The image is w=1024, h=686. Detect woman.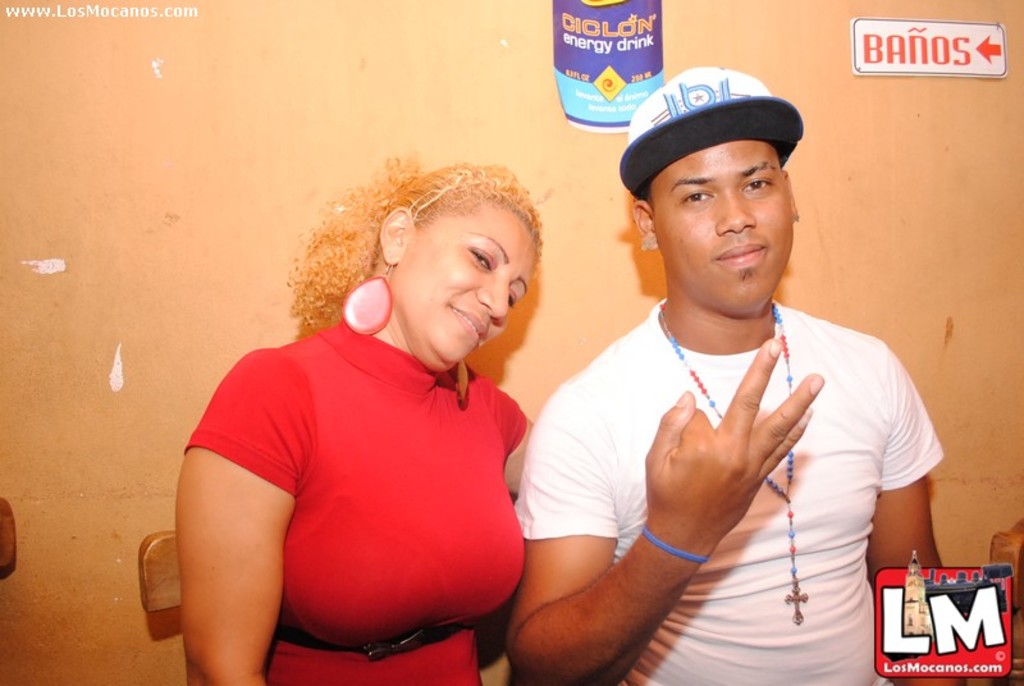
Detection: crop(180, 165, 534, 685).
